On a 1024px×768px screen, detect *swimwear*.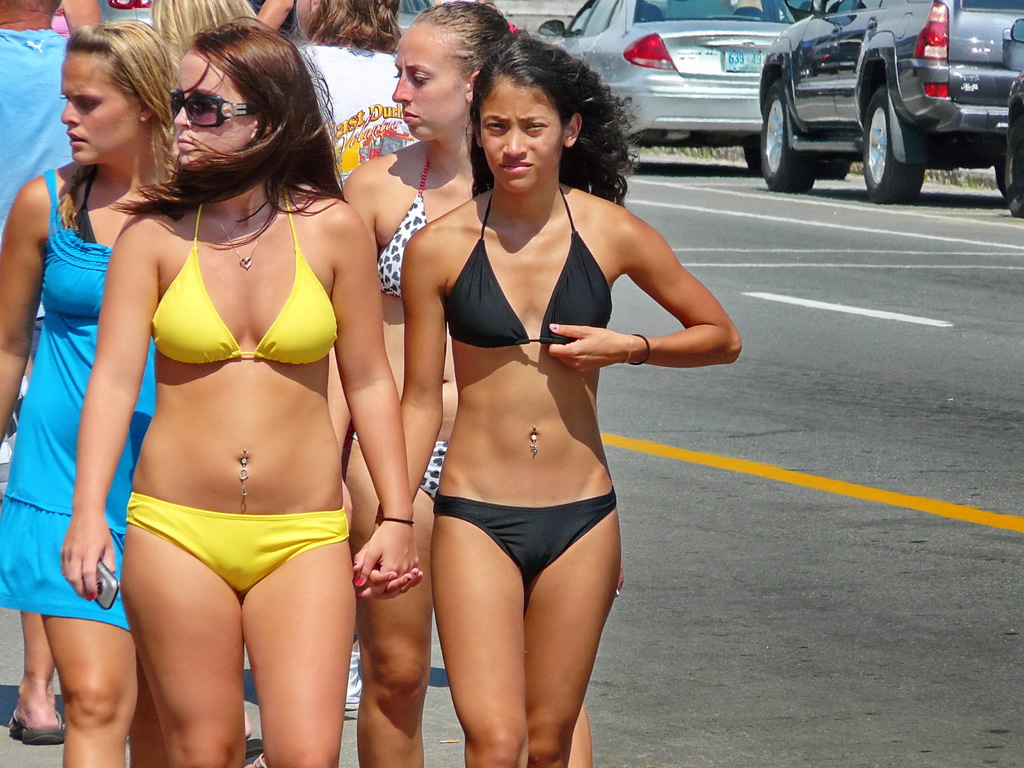
[left=379, top=147, right=433, bottom=298].
